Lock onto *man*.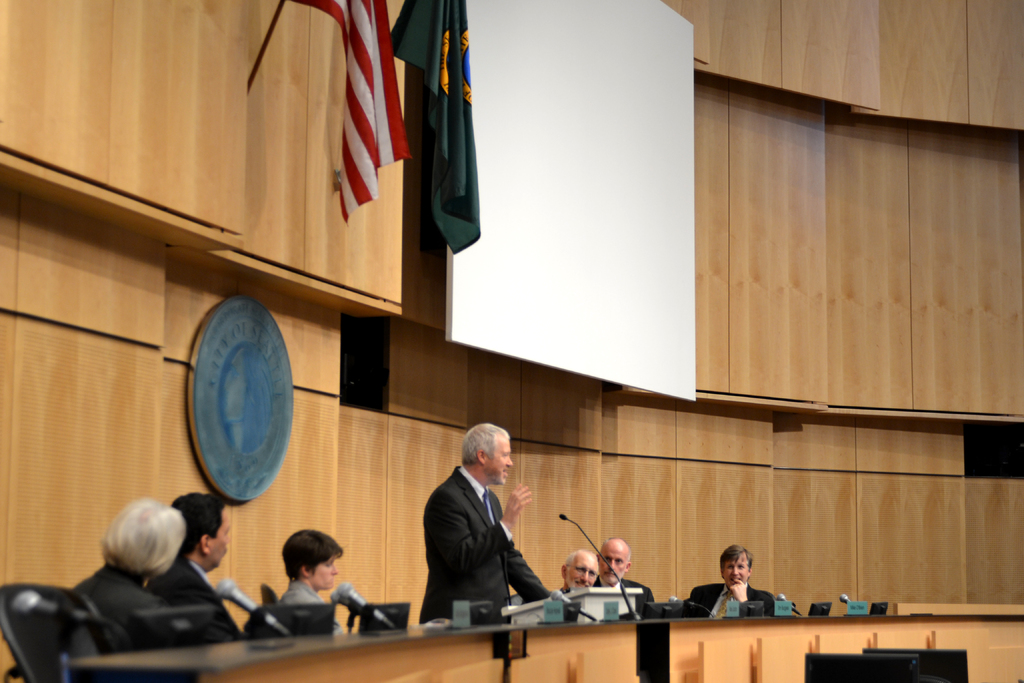
Locked: (x1=598, y1=530, x2=633, y2=619).
